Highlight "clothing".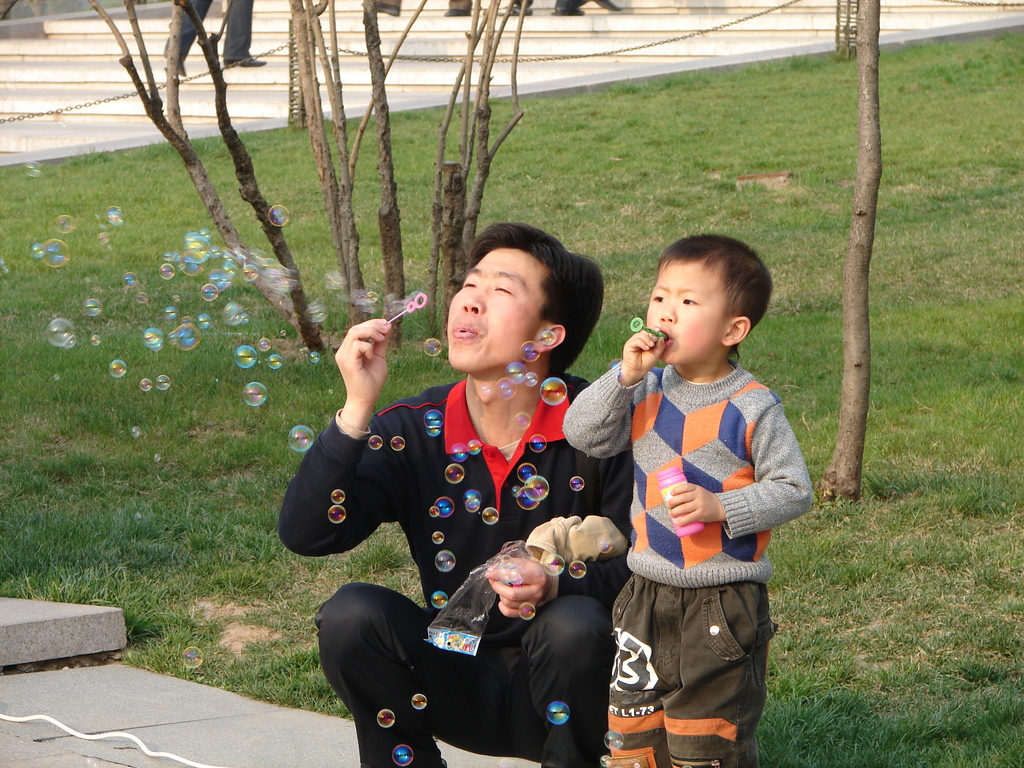
Highlighted region: (left=277, top=371, right=630, bottom=767).
